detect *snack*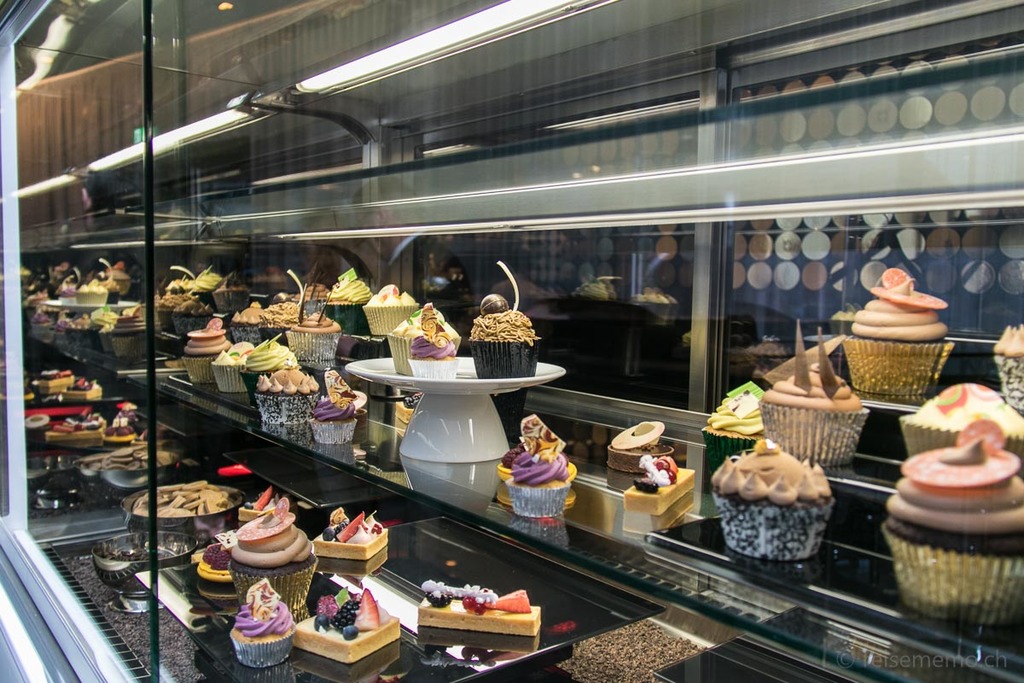
{"left": 467, "top": 260, "right": 538, "bottom": 377}
